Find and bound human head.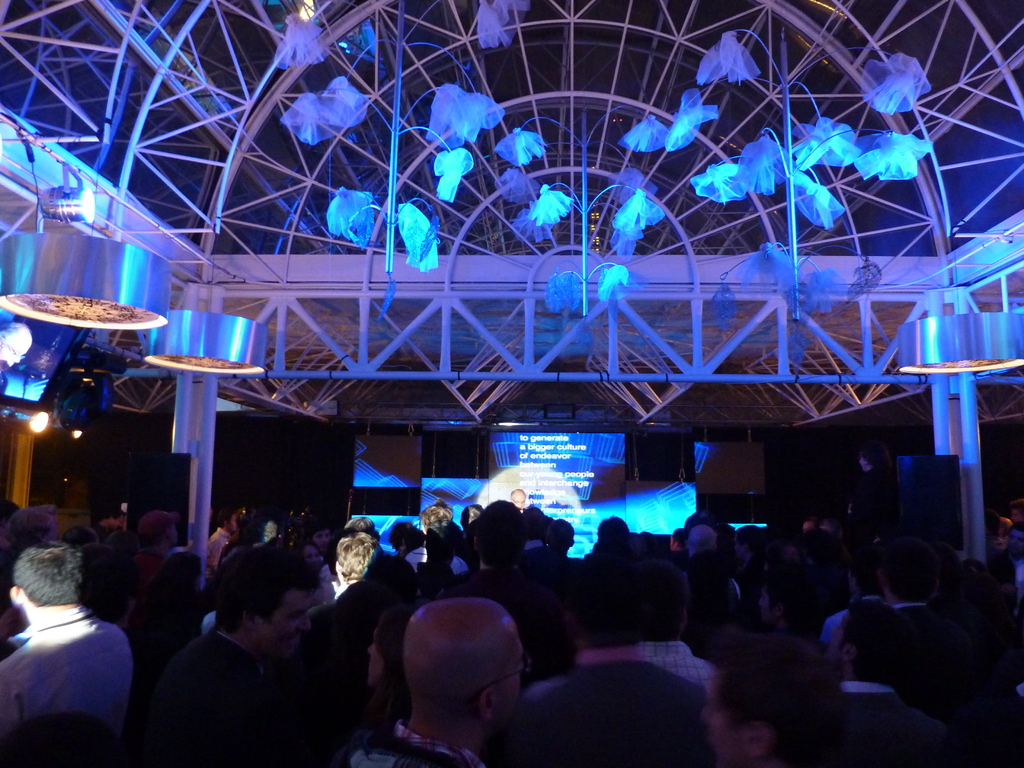
Bound: 387,518,424,558.
